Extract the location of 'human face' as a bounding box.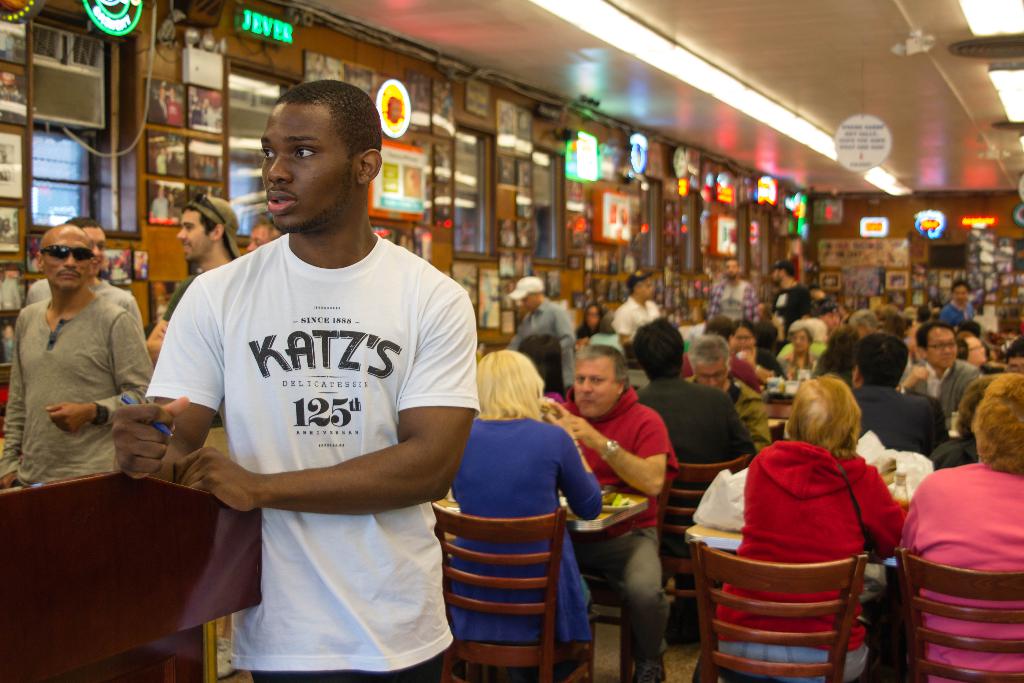
Rect(590, 304, 596, 327).
